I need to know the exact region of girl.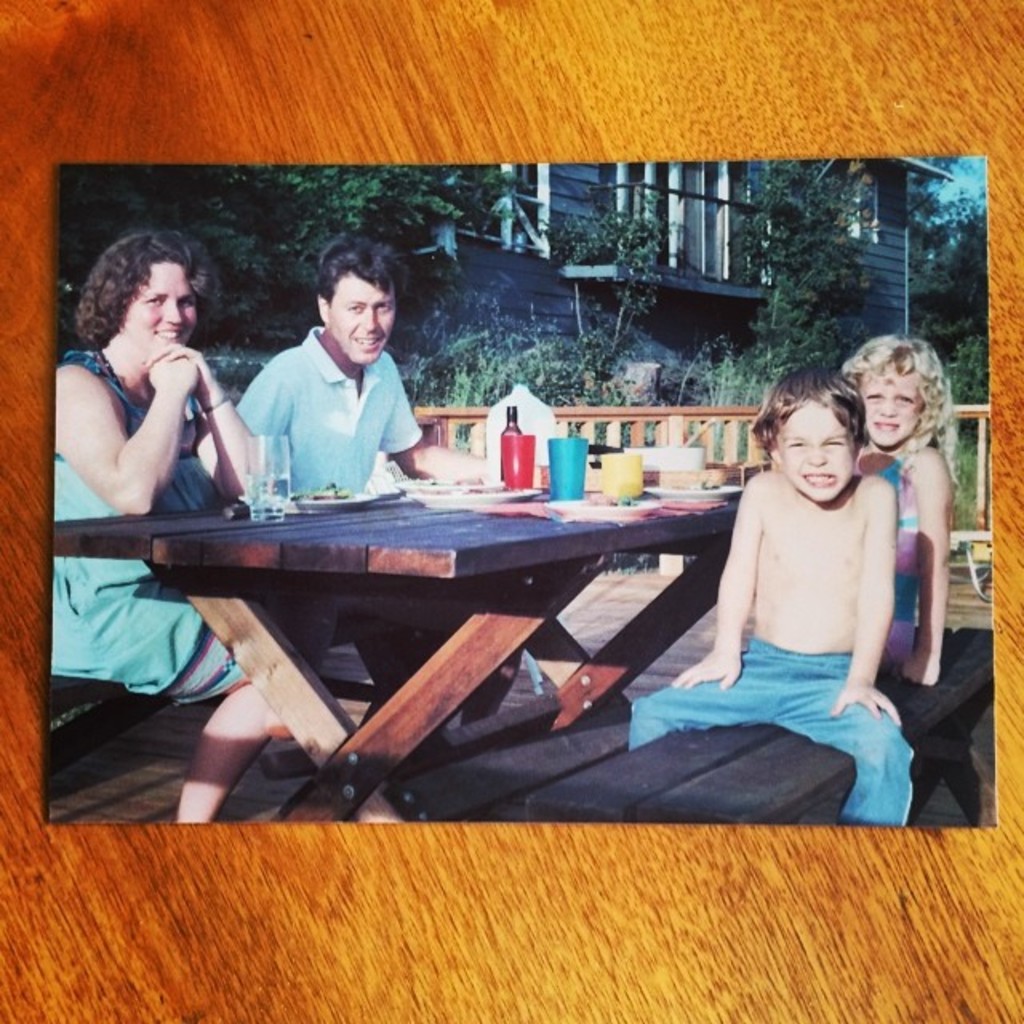
Region: <region>842, 338, 957, 685</region>.
